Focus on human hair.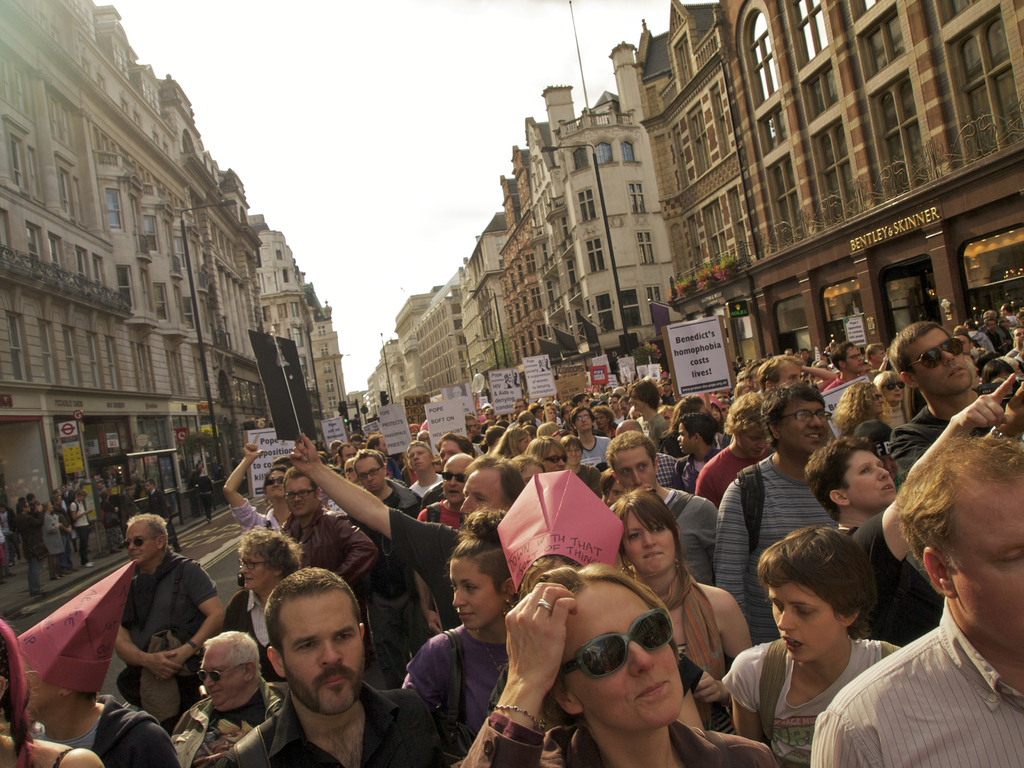
Focused at locate(559, 434, 584, 451).
